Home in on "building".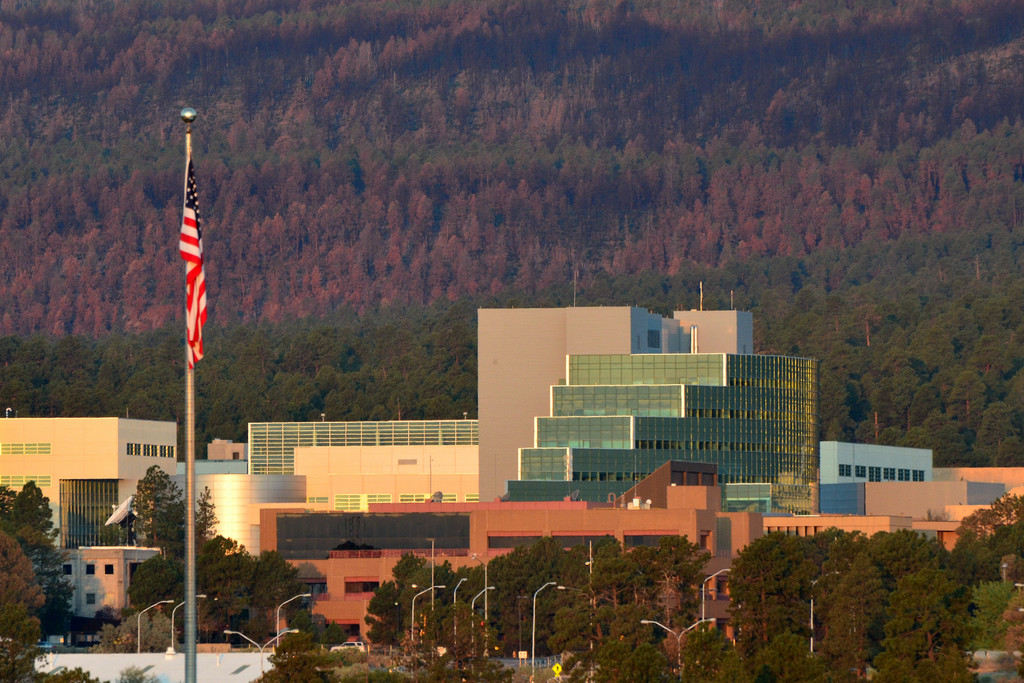
Homed in at bbox=[0, 412, 178, 618].
